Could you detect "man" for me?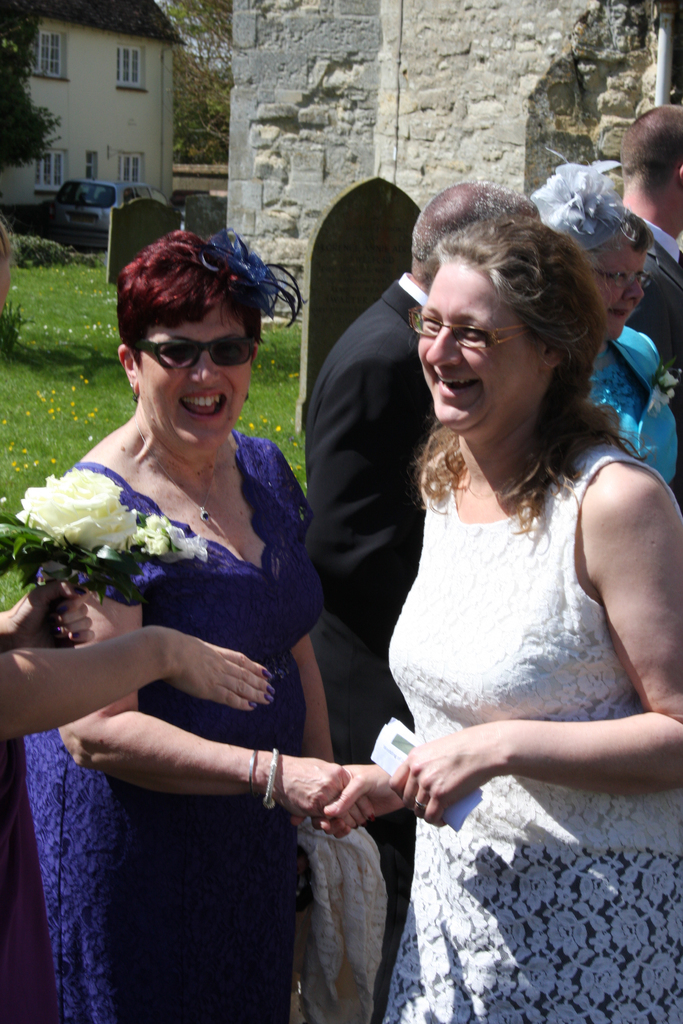
Detection result: [611, 99, 682, 378].
